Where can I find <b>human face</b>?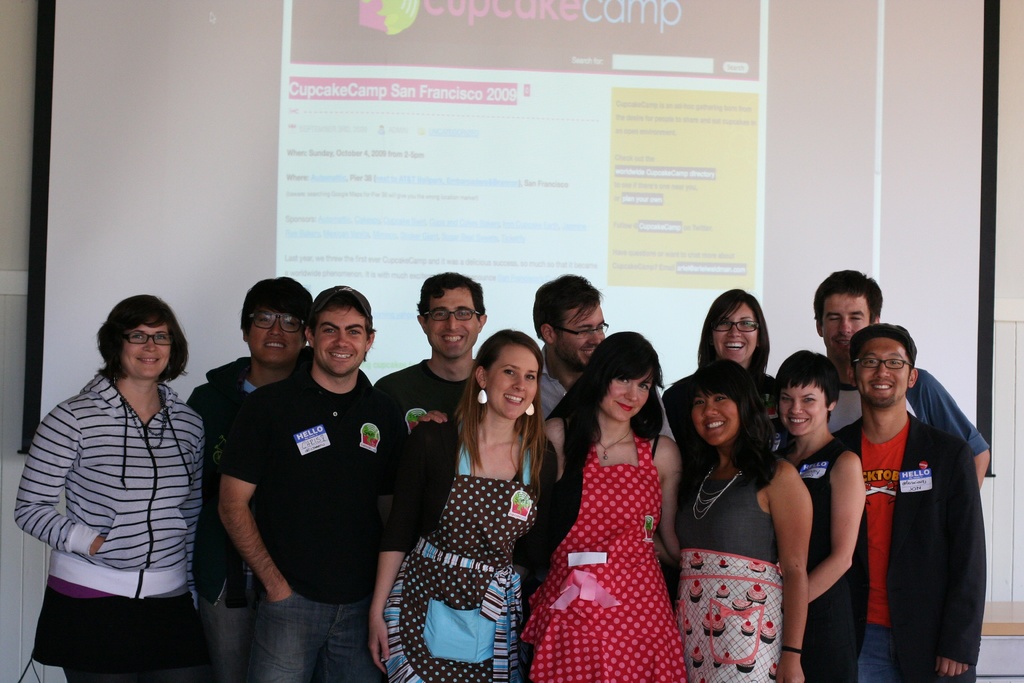
You can find it at box=[703, 301, 758, 363].
